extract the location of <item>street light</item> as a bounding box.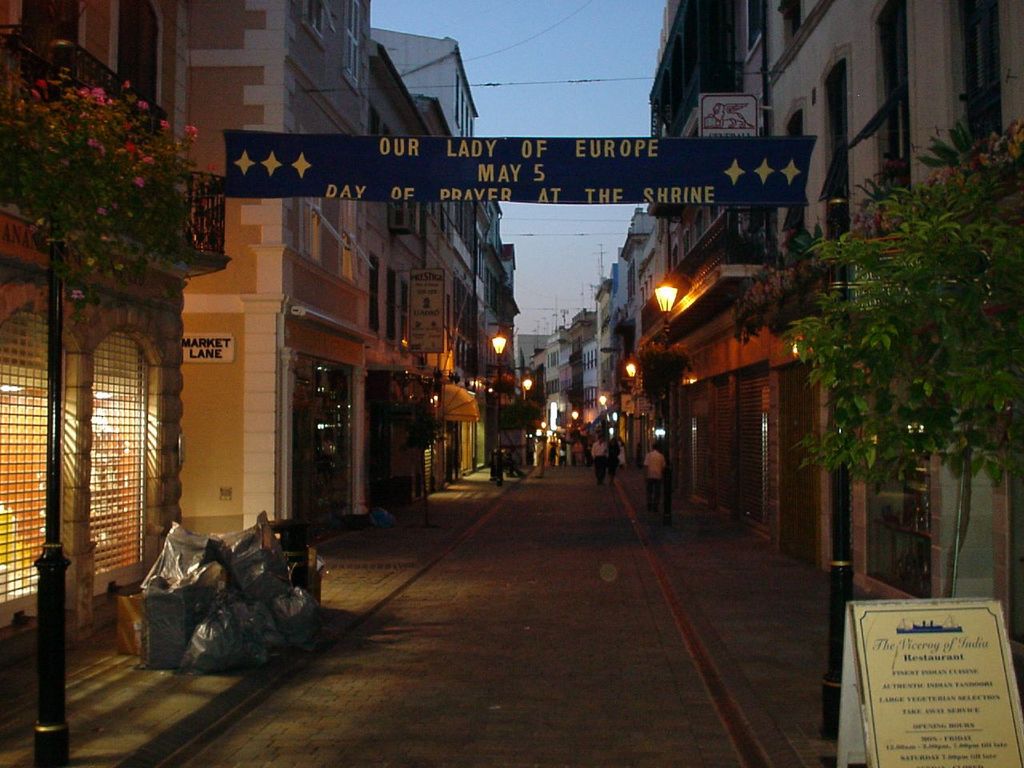
x1=490, y1=329, x2=504, y2=481.
